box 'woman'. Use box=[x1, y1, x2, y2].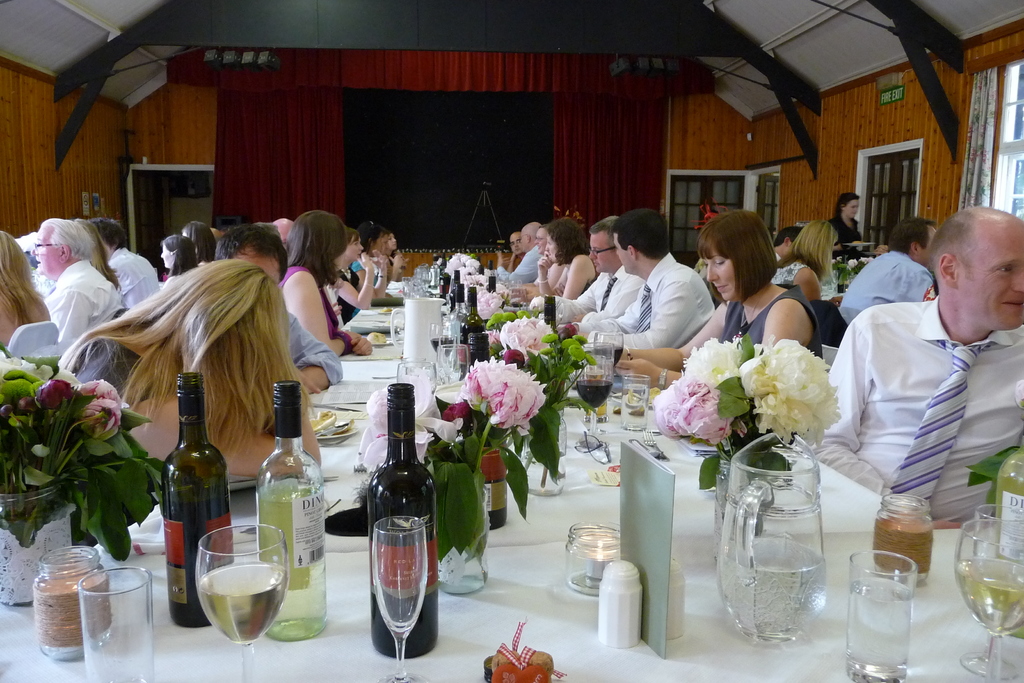
box=[616, 209, 826, 390].
